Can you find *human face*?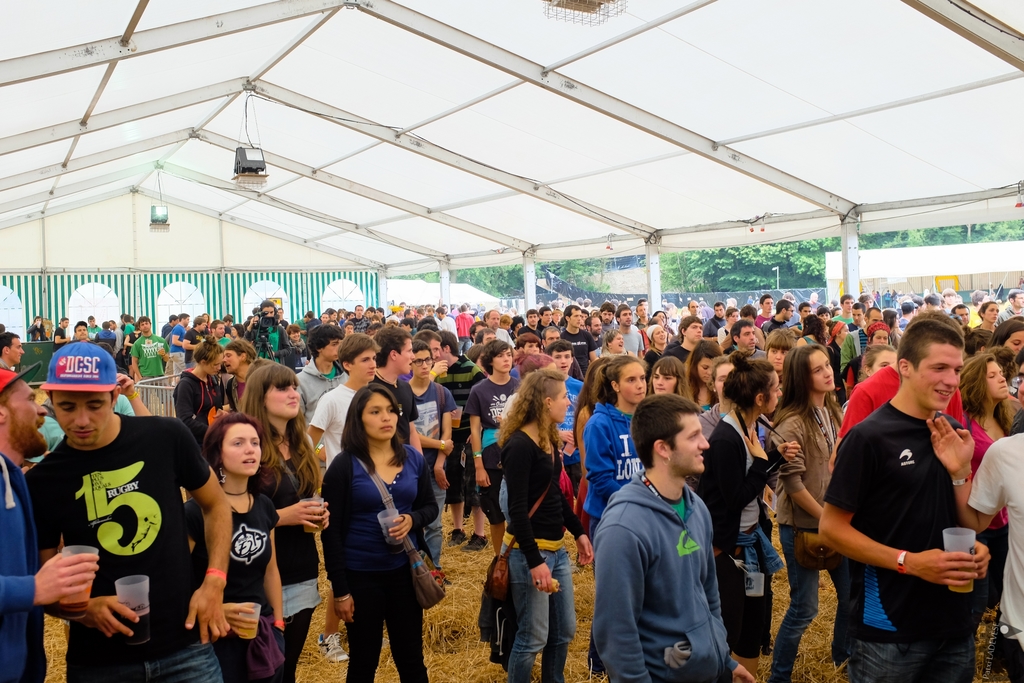
Yes, bounding box: bbox=(689, 301, 698, 315).
